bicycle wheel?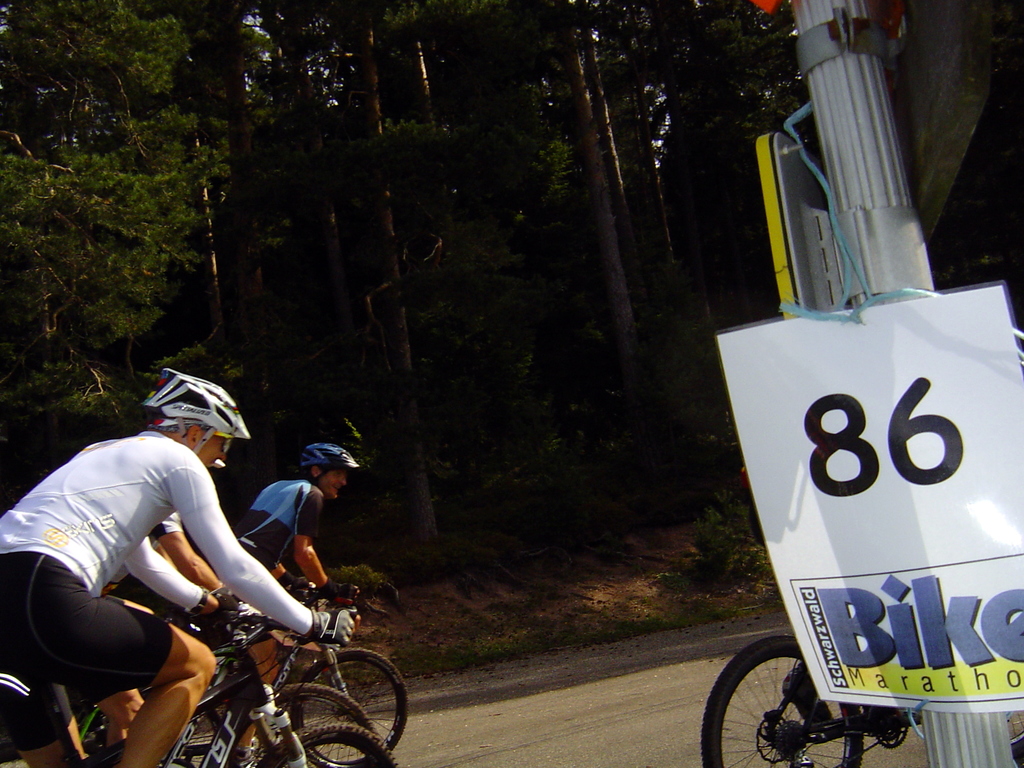
[257,682,378,767]
